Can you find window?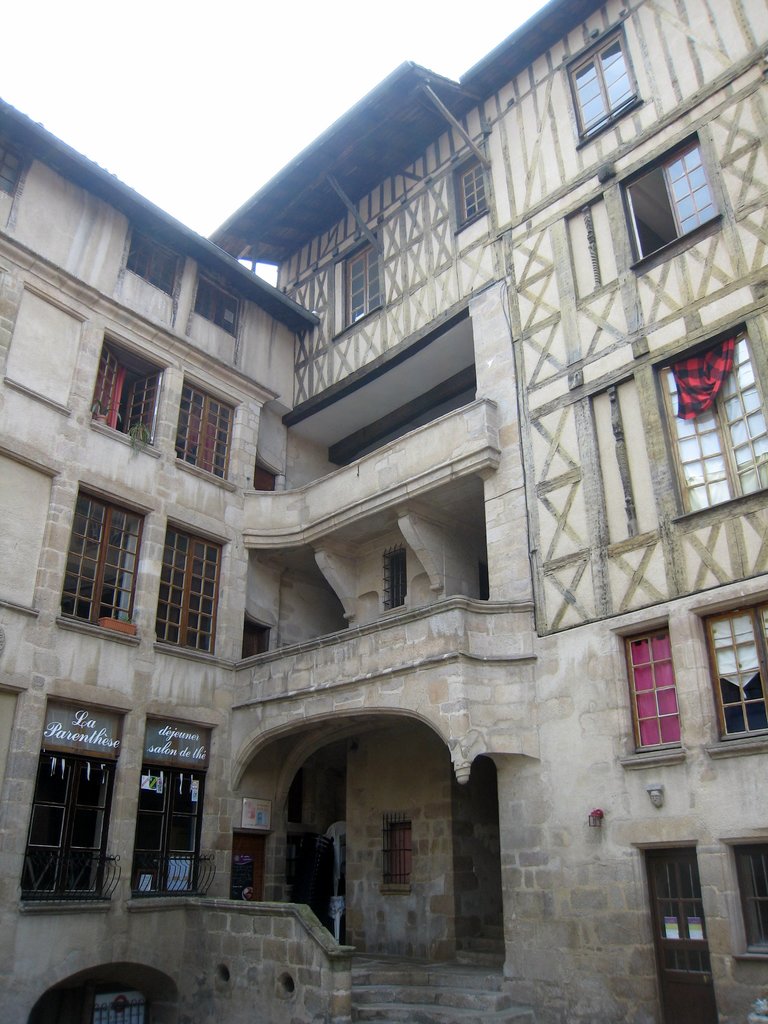
Yes, bounding box: left=378, top=821, right=406, bottom=883.
